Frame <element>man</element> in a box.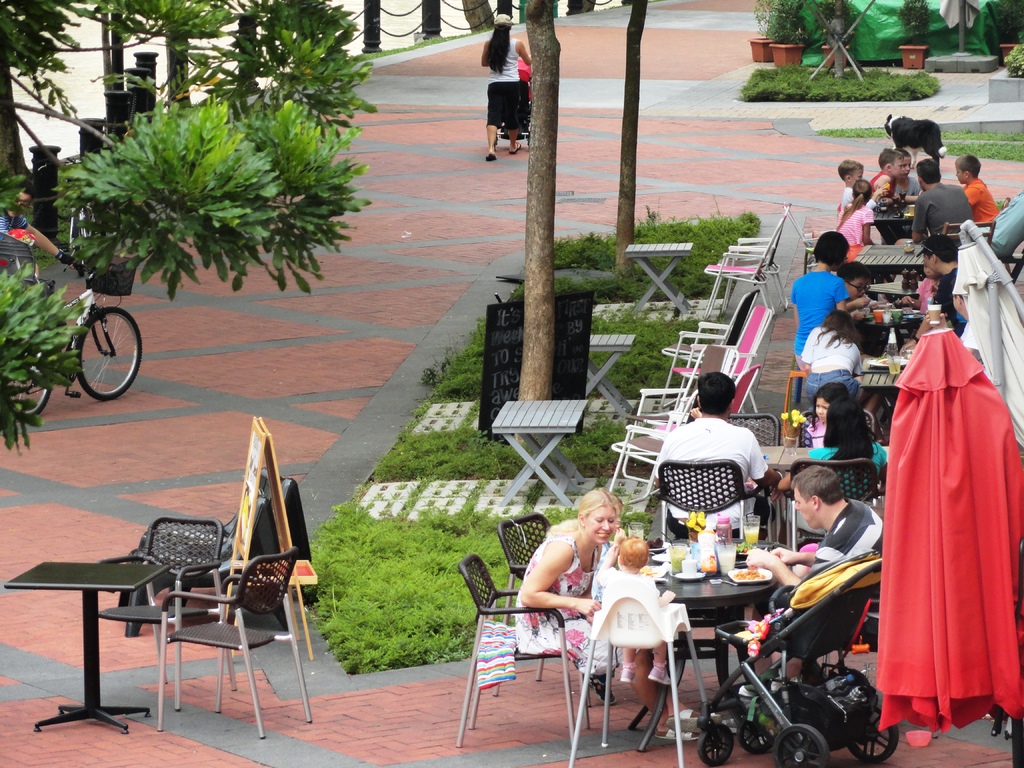
detection(913, 239, 963, 323).
